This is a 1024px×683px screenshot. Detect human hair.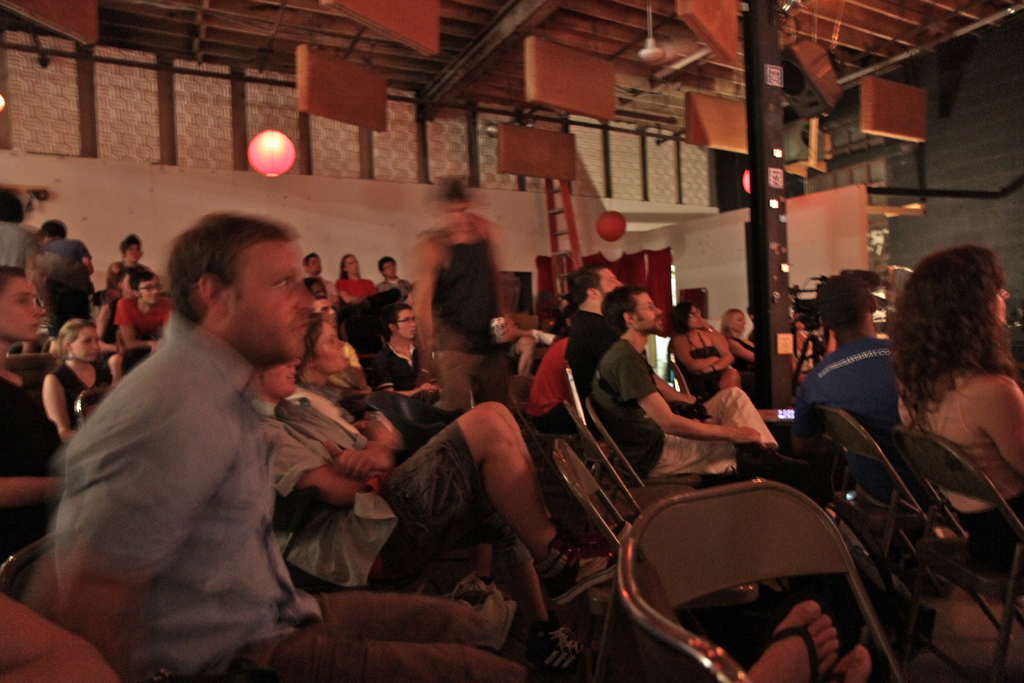
bbox(129, 274, 160, 293).
